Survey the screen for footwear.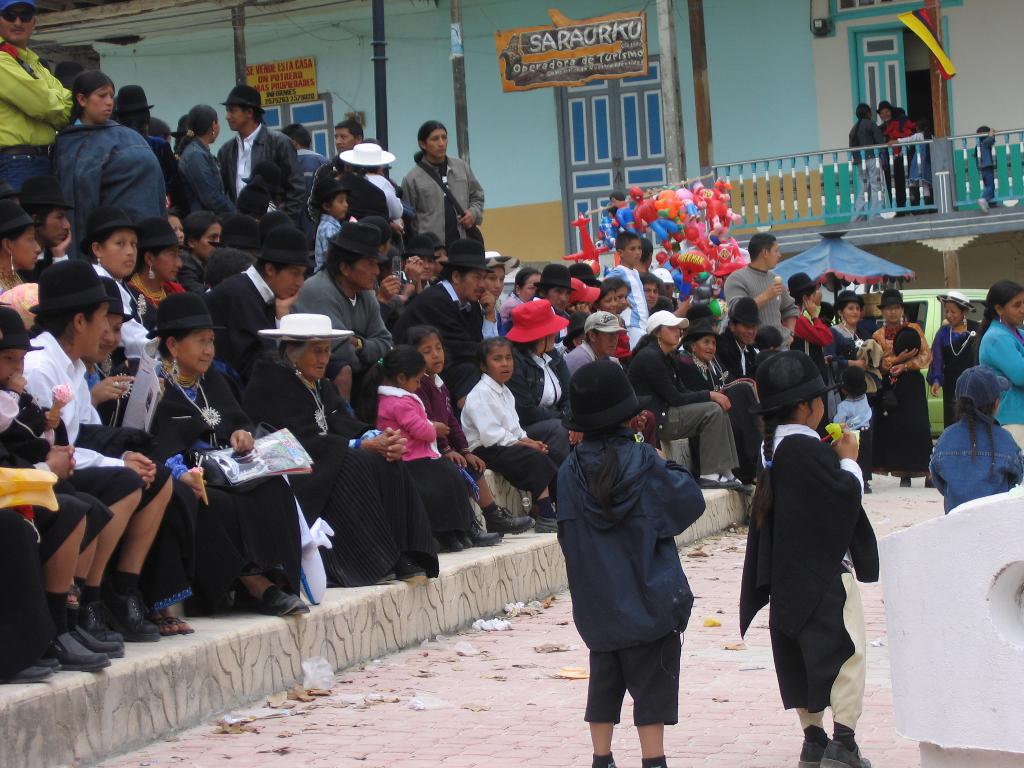
Survey found: <region>820, 742, 874, 767</region>.
